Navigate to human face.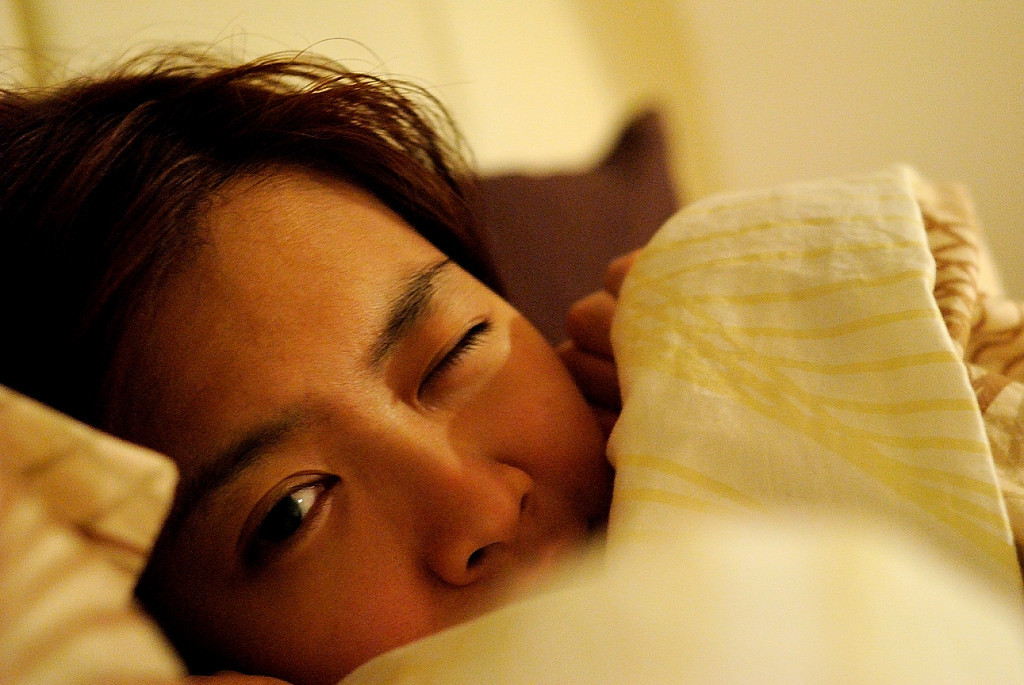
Navigation target: (left=99, top=168, right=610, bottom=684).
